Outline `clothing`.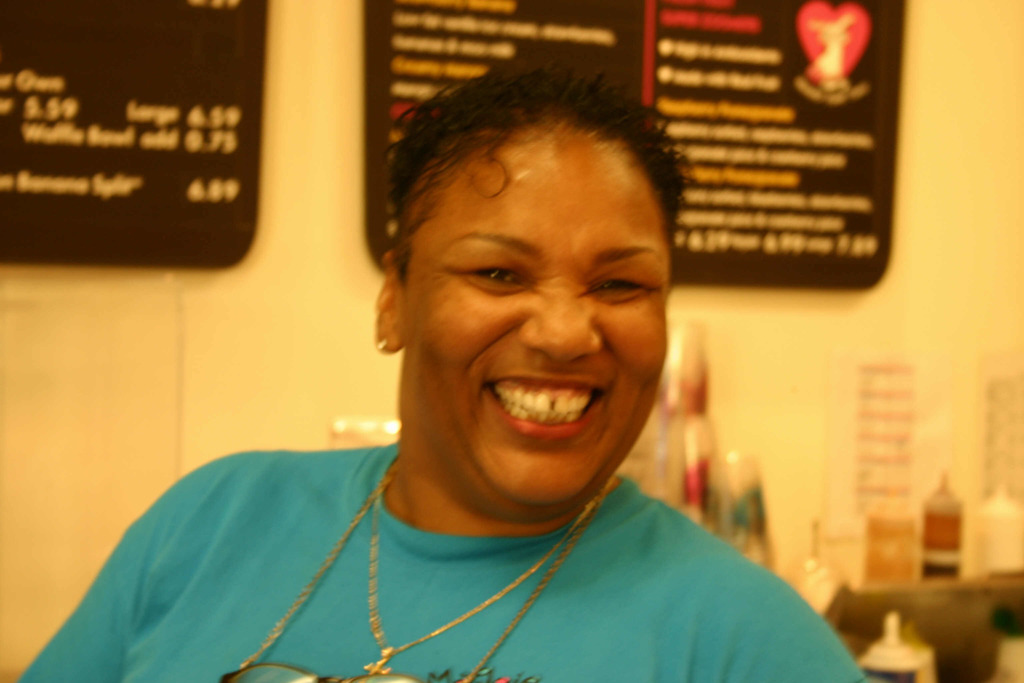
Outline: box(100, 412, 882, 677).
